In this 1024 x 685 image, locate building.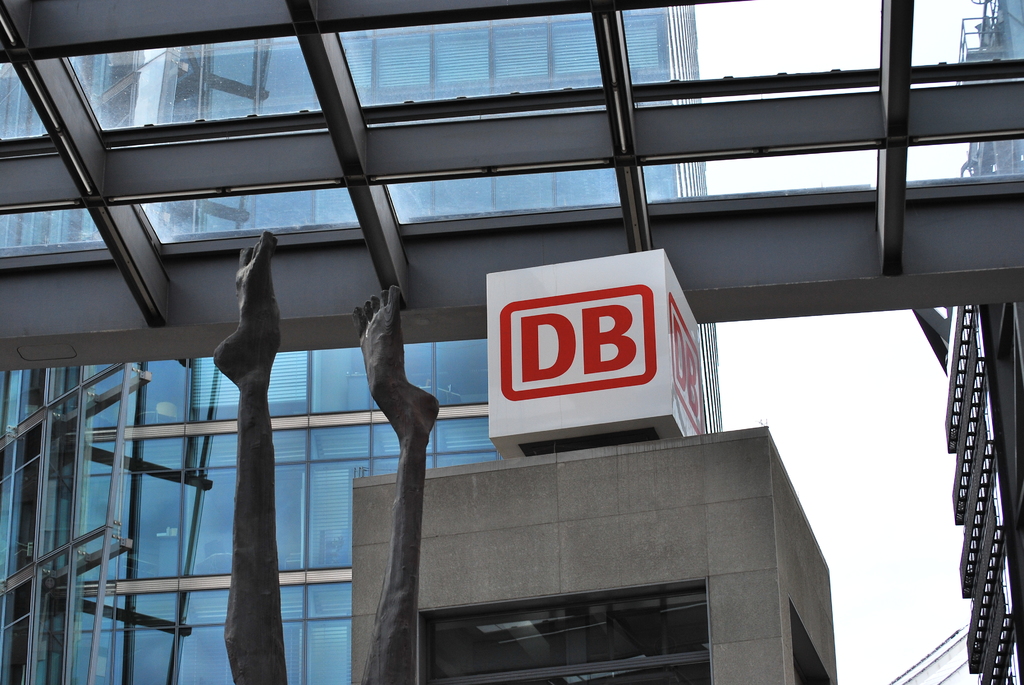
Bounding box: [0,0,1023,684].
